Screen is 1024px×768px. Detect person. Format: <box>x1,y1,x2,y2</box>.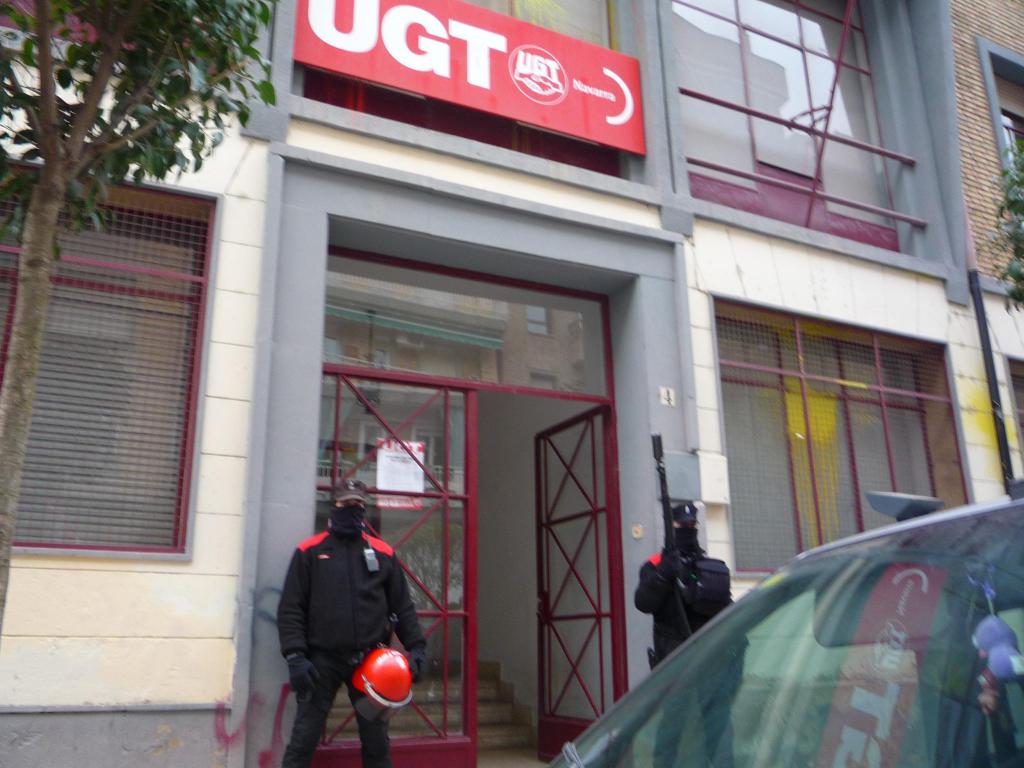
<box>630,495,754,767</box>.
